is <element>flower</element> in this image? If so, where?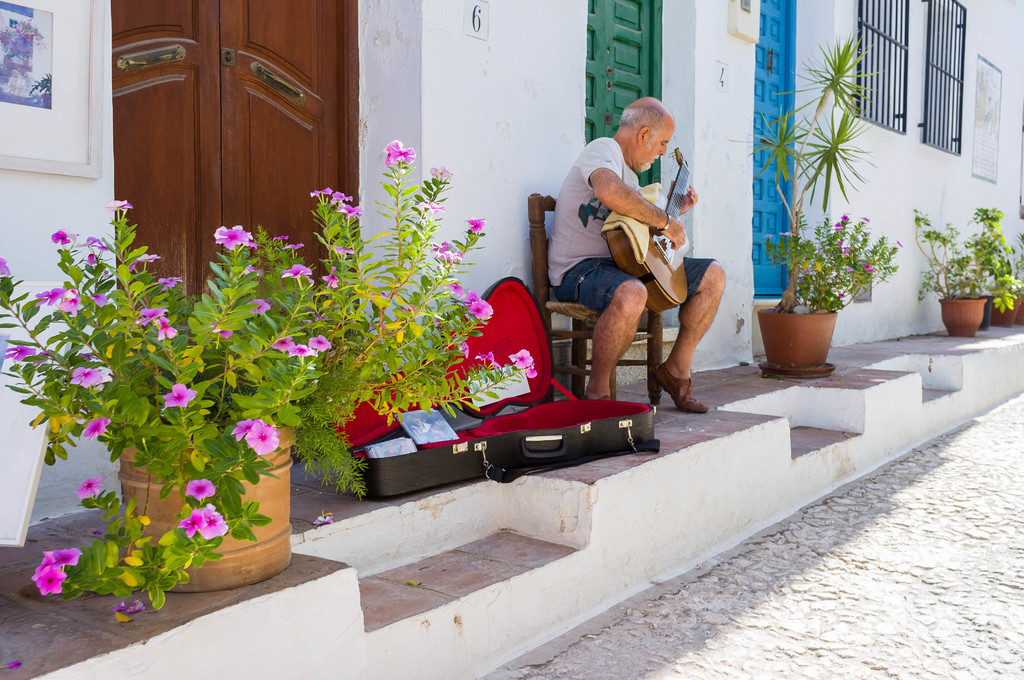
Yes, at (106,196,138,216).
